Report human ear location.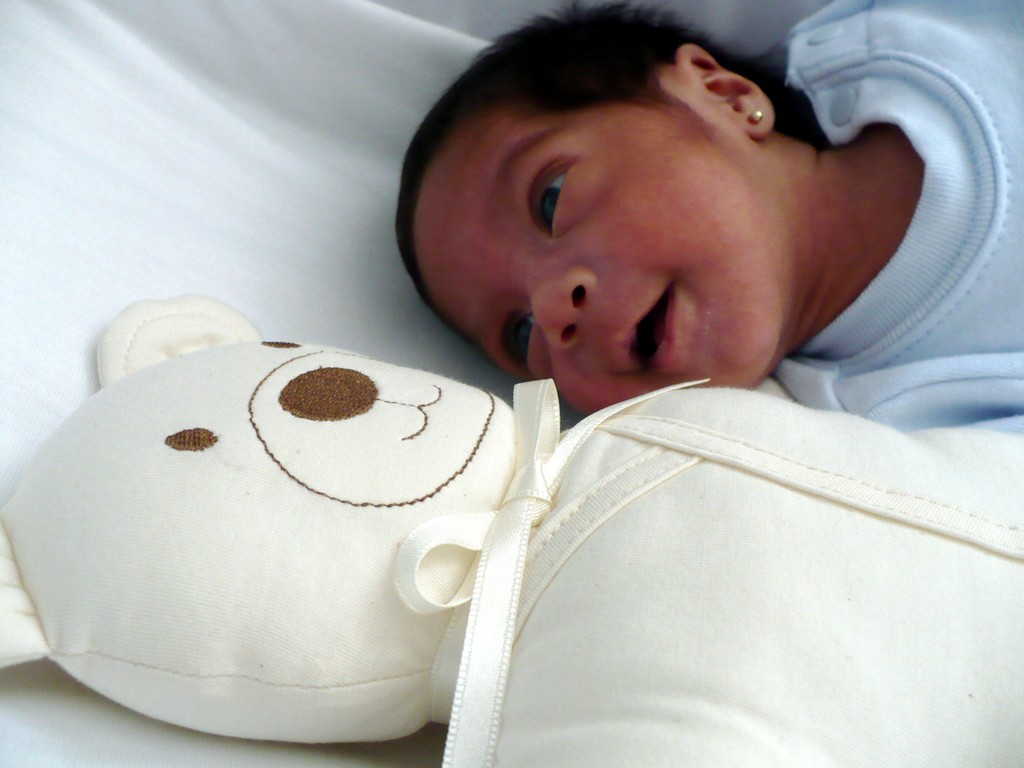
Report: crop(678, 41, 778, 136).
